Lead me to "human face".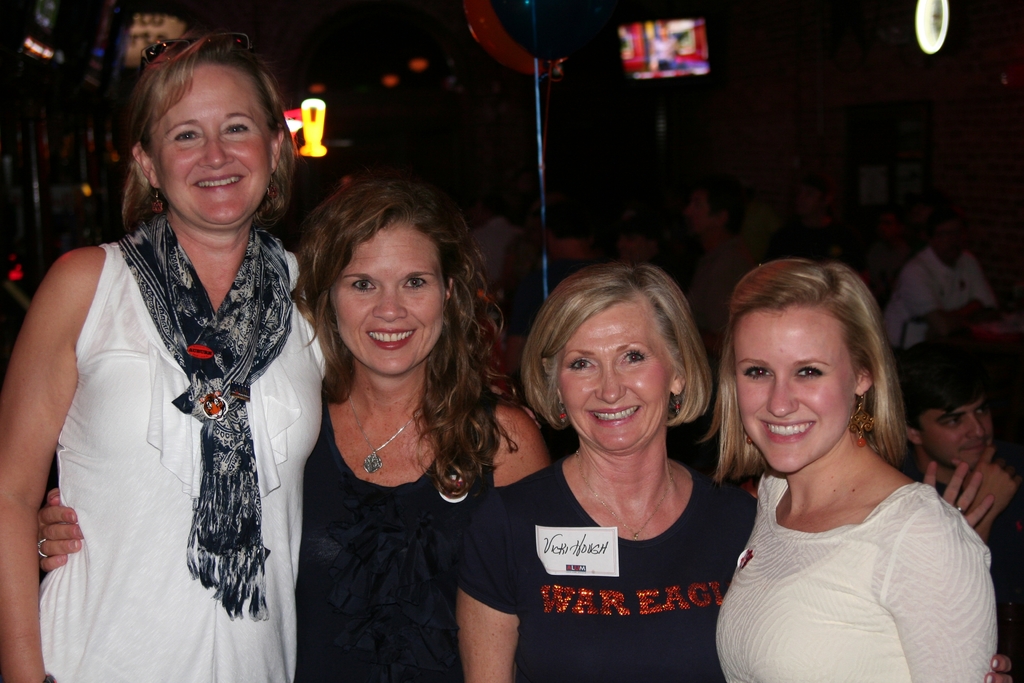
Lead to left=336, top=233, right=450, bottom=382.
